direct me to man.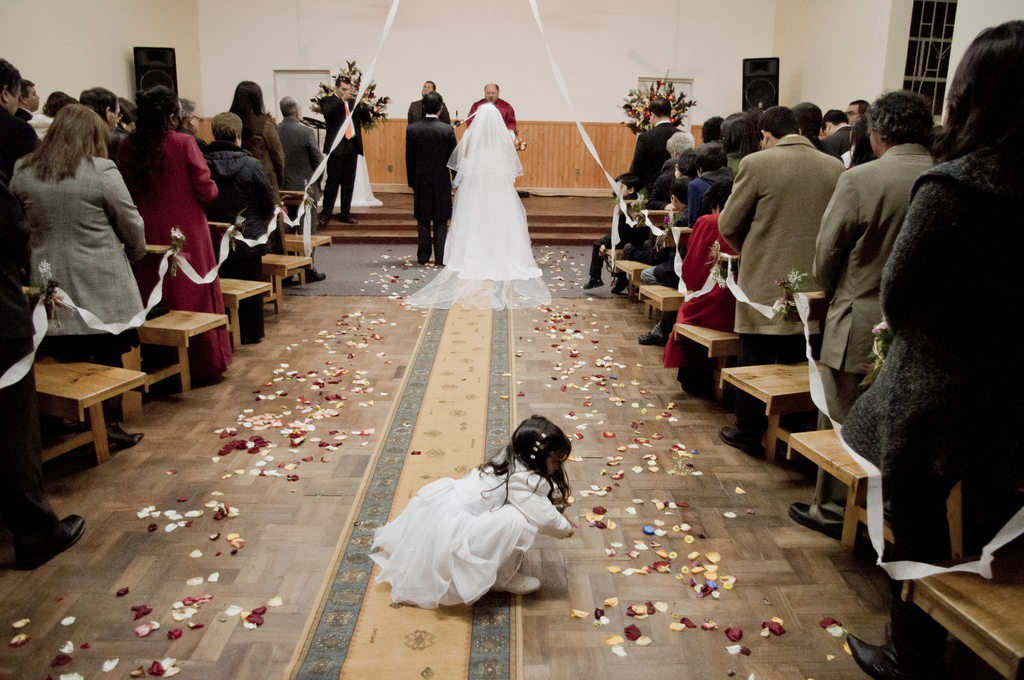
Direction: 0/56/47/186.
